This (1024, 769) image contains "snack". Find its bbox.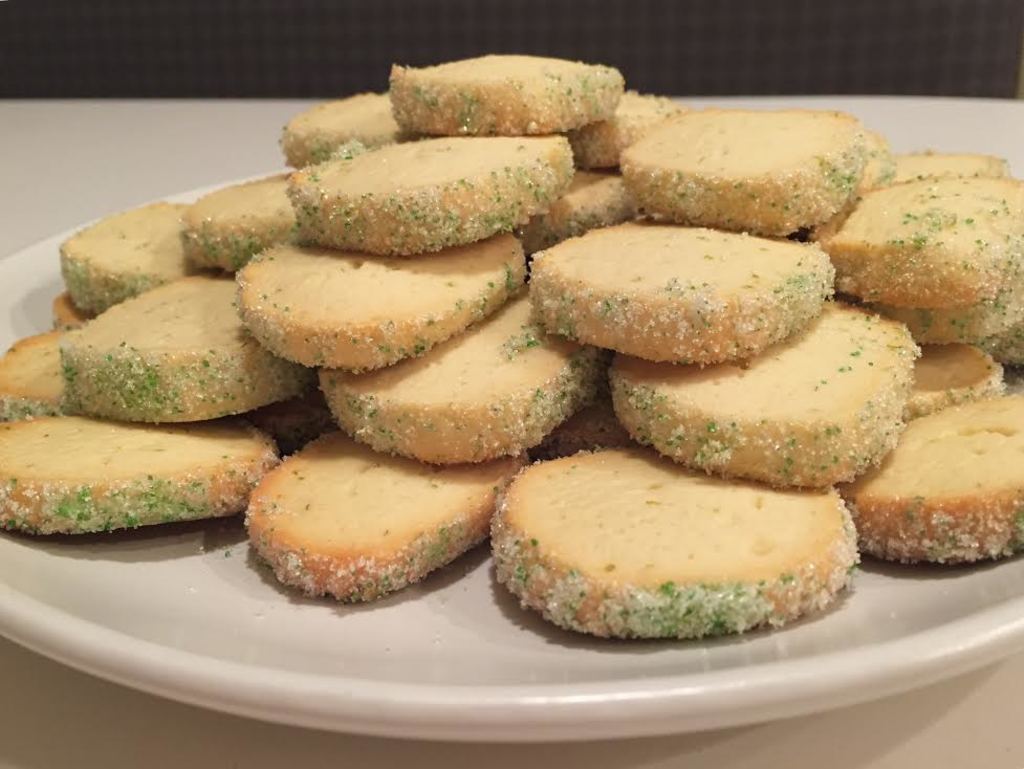
(0, 43, 1023, 642).
